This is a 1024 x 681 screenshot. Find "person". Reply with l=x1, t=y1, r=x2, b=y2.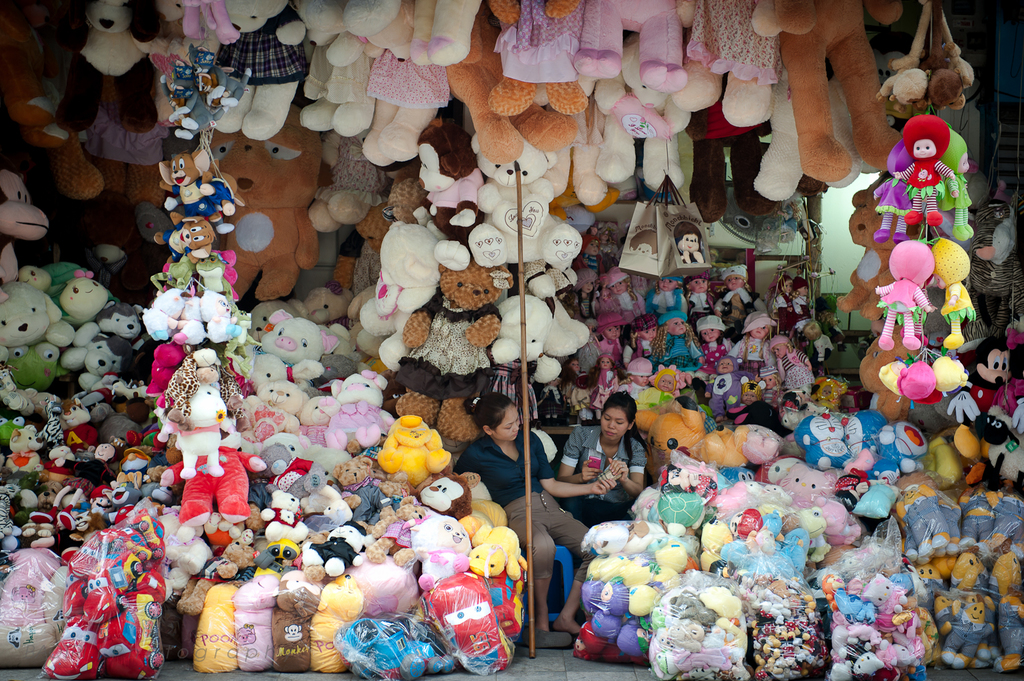
l=593, t=361, r=617, b=421.
